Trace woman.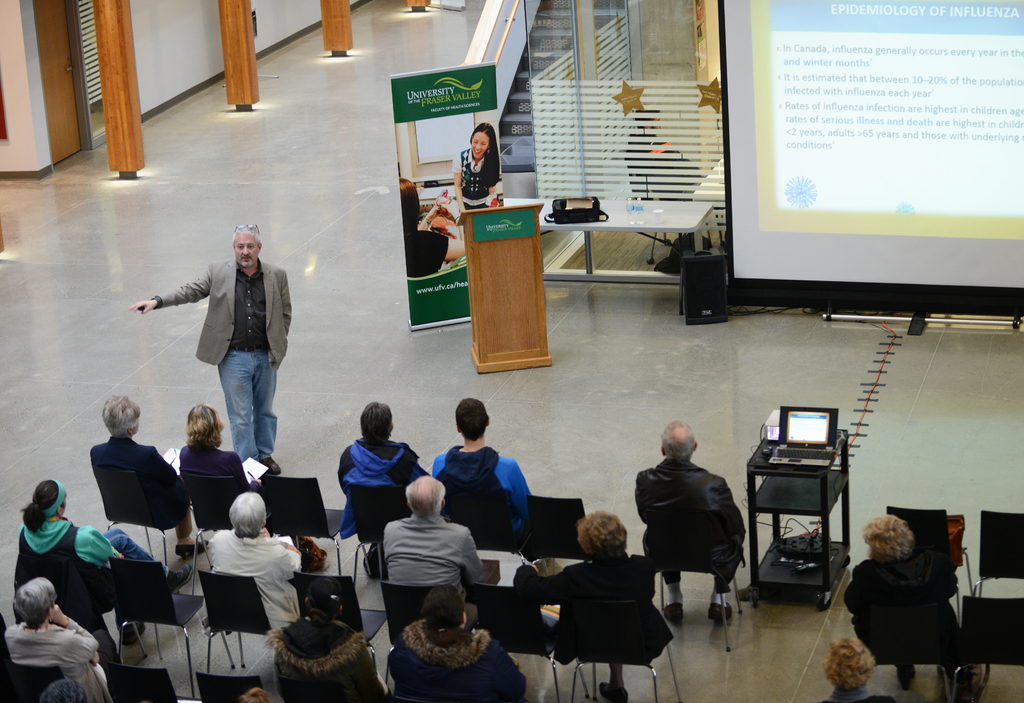
Traced to x1=264, y1=576, x2=393, y2=702.
